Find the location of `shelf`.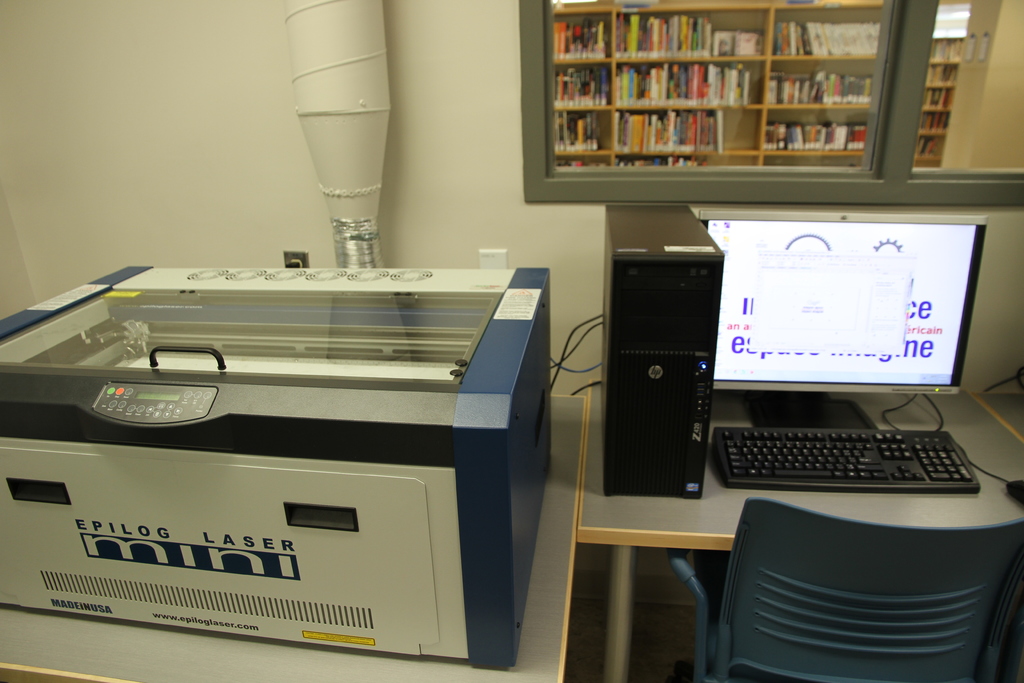
Location: (922,81,948,119).
